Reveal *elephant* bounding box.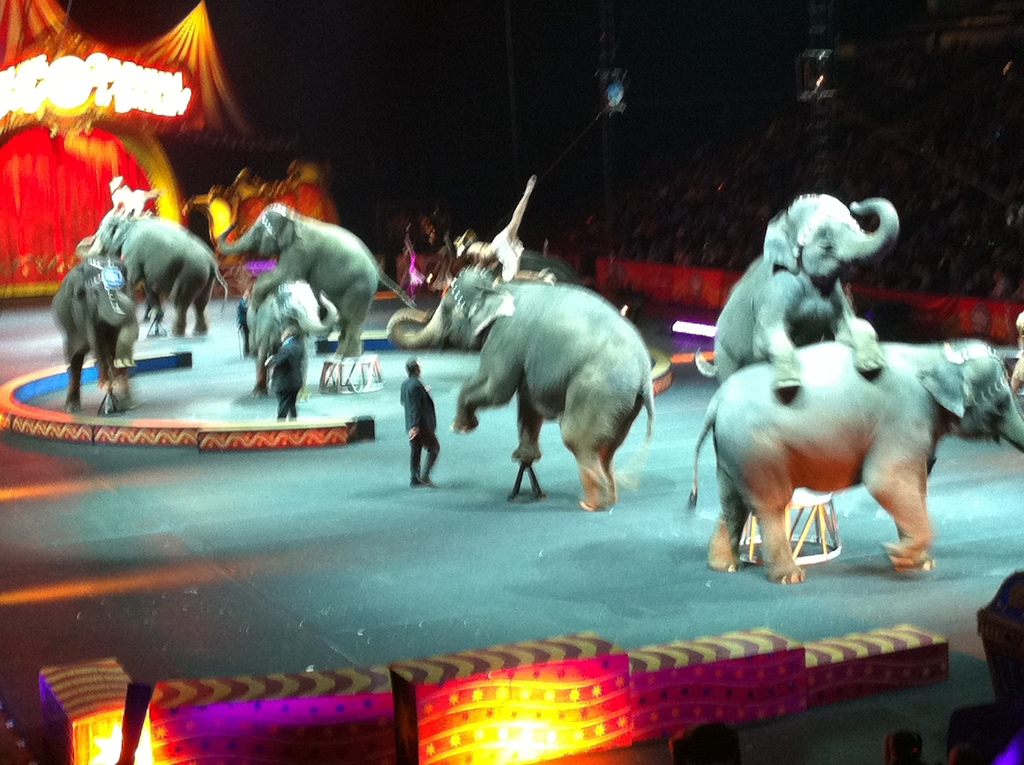
Revealed: [392, 270, 655, 510].
